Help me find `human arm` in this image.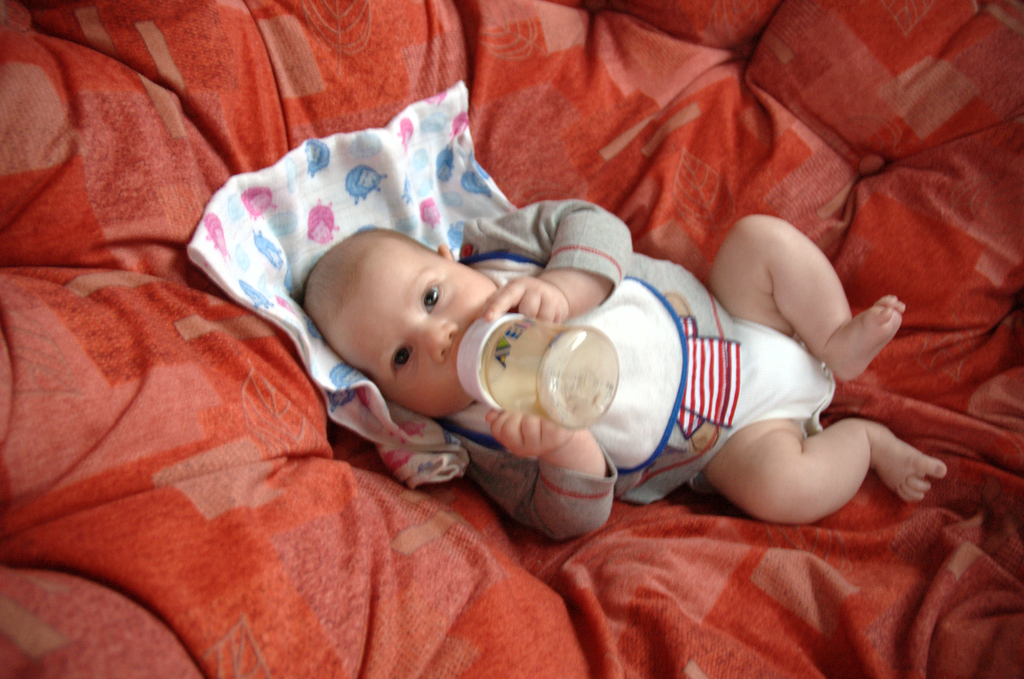
Found it: 453 405 616 546.
